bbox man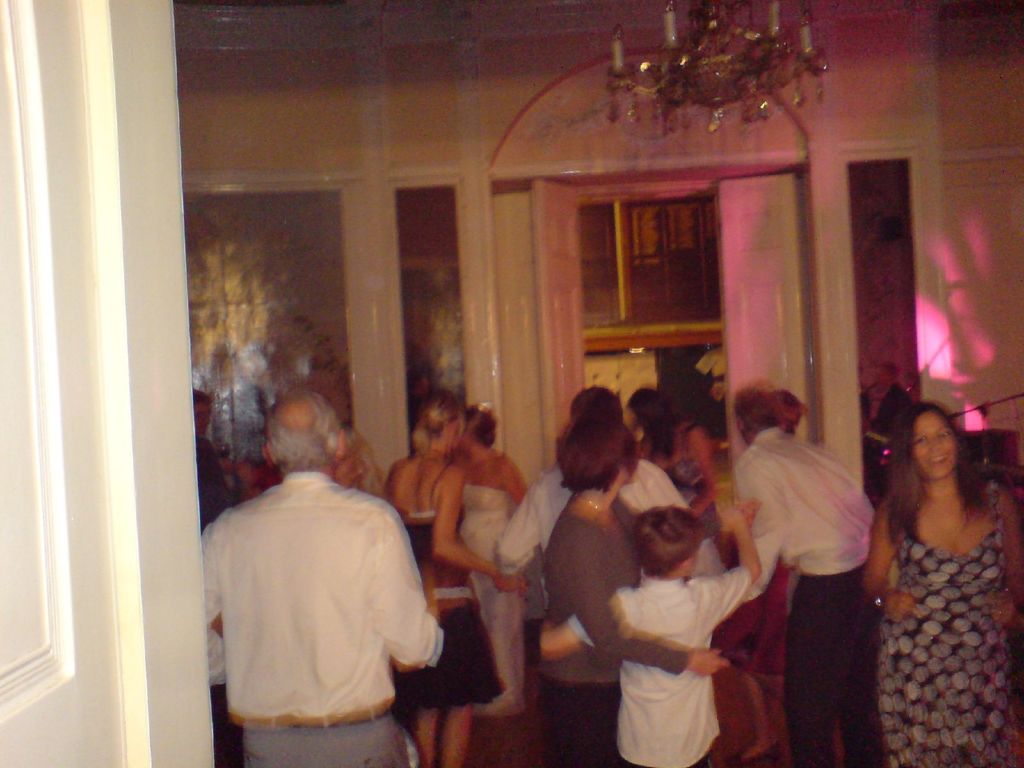
bbox=(742, 386, 876, 765)
